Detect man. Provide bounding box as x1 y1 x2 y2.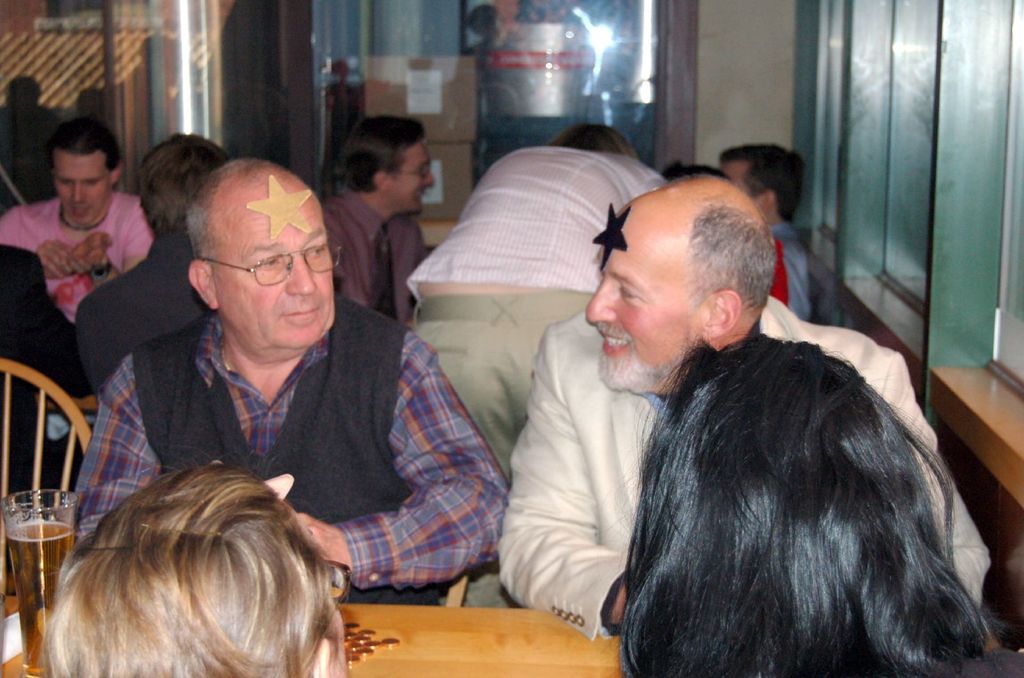
403 136 644 424.
